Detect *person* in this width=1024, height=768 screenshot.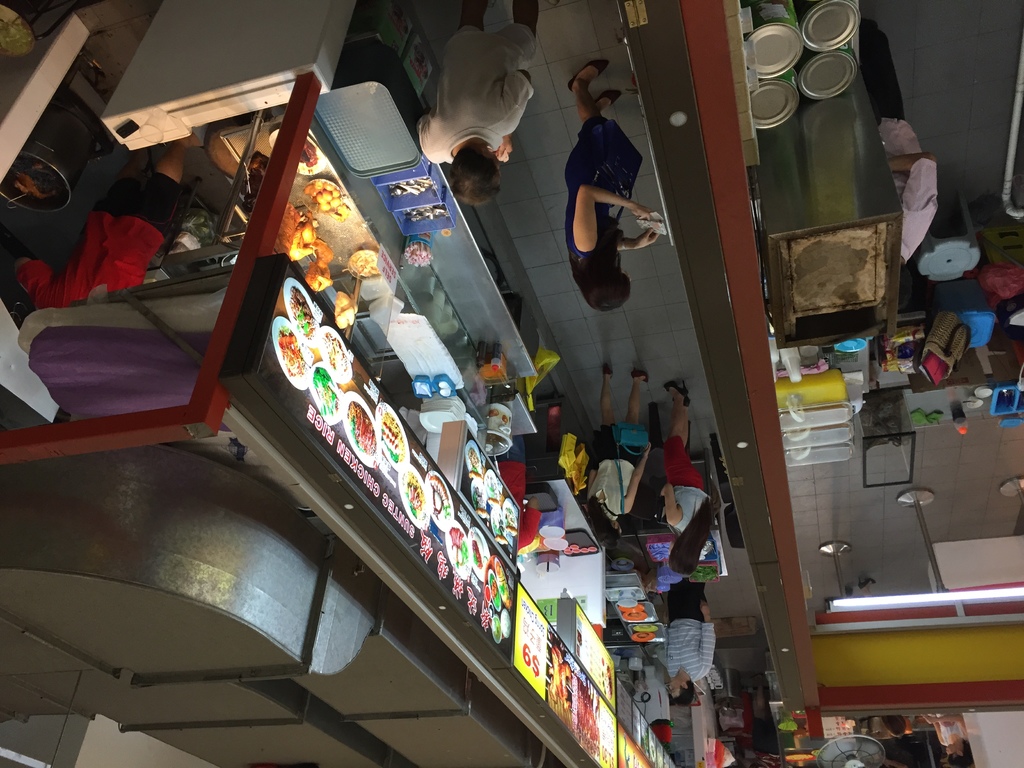
Detection: [left=661, top=378, right=721, bottom=584].
